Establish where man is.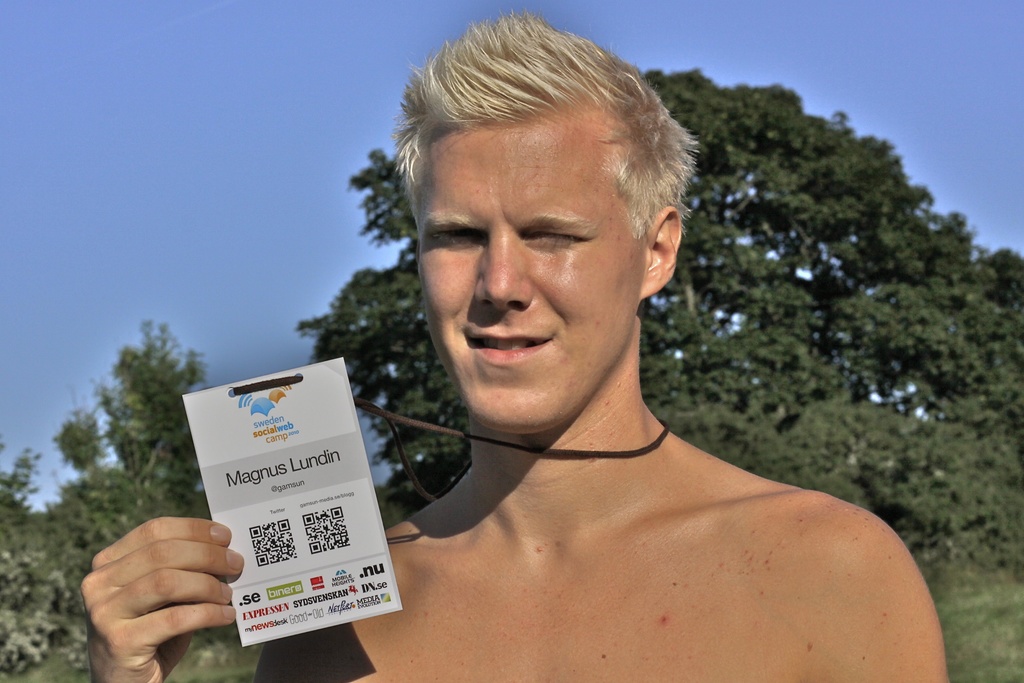
Established at region(72, 8, 955, 682).
